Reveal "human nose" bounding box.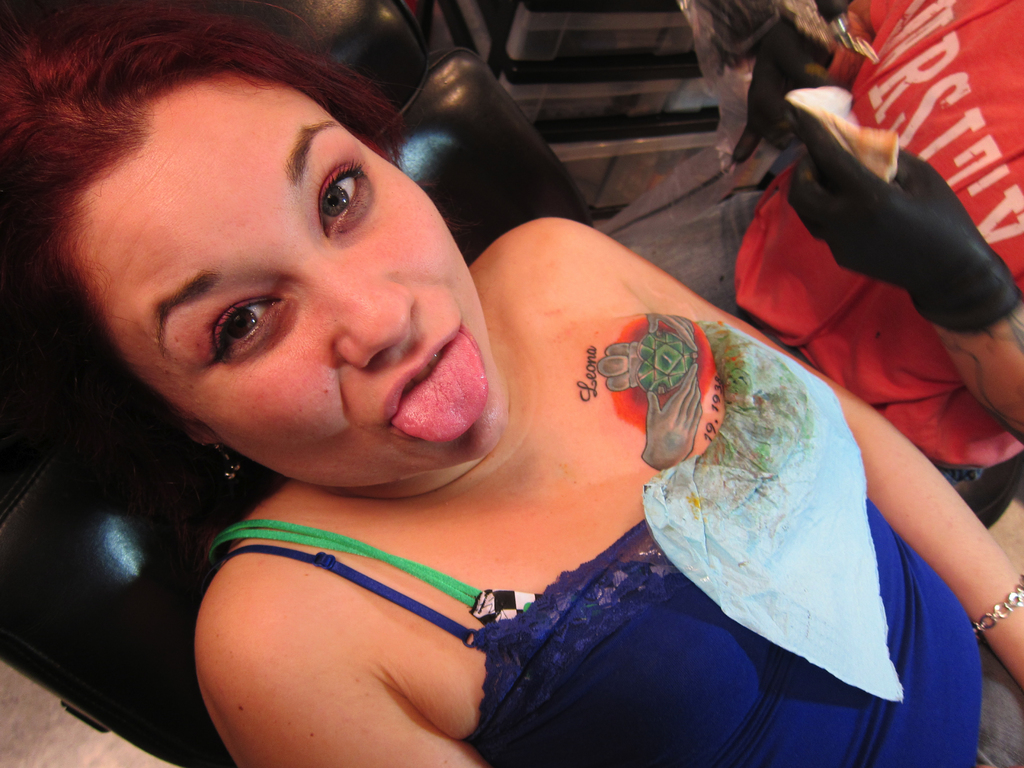
Revealed: 305 257 413 369.
